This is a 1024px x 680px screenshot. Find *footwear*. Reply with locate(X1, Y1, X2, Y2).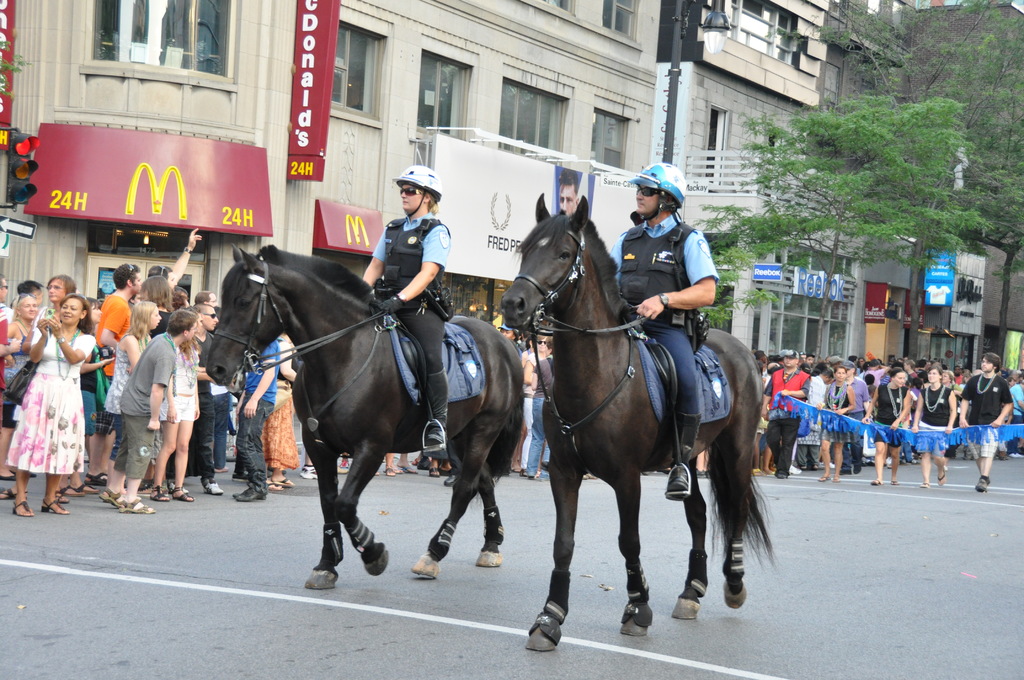
locate(120, 498, 150, 513).
